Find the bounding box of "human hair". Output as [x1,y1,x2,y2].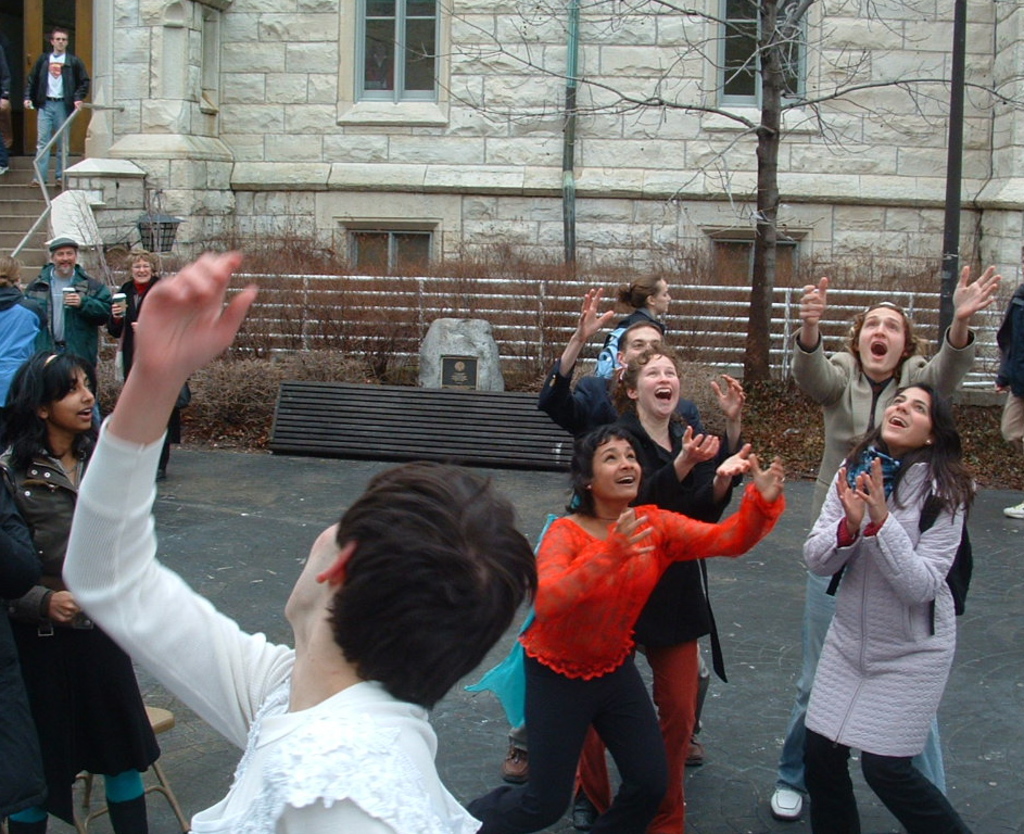
[608,342,684,422].
